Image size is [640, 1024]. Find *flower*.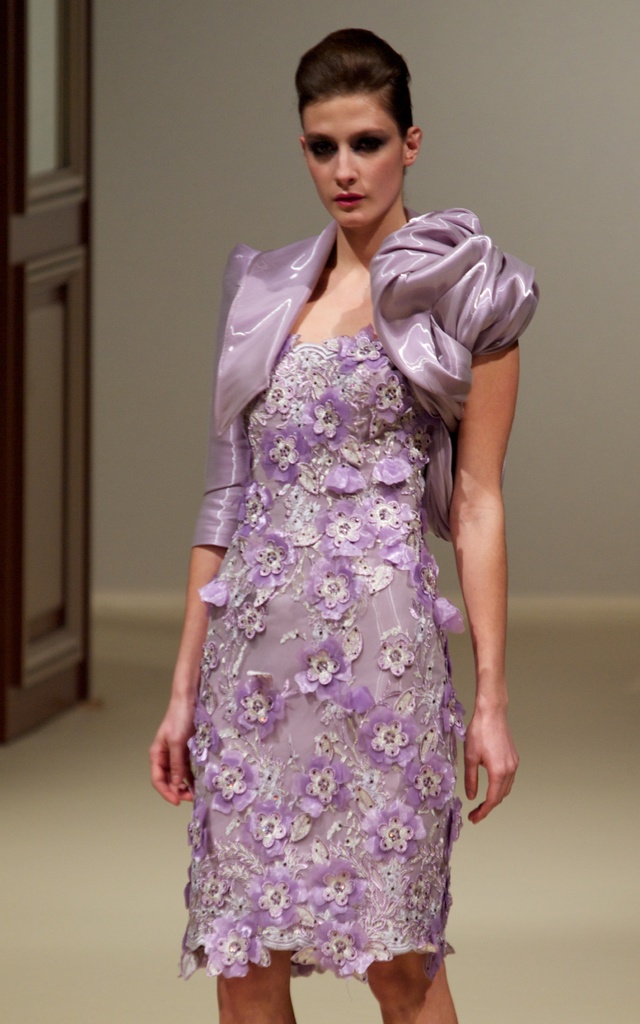
[320,872,362,908].
